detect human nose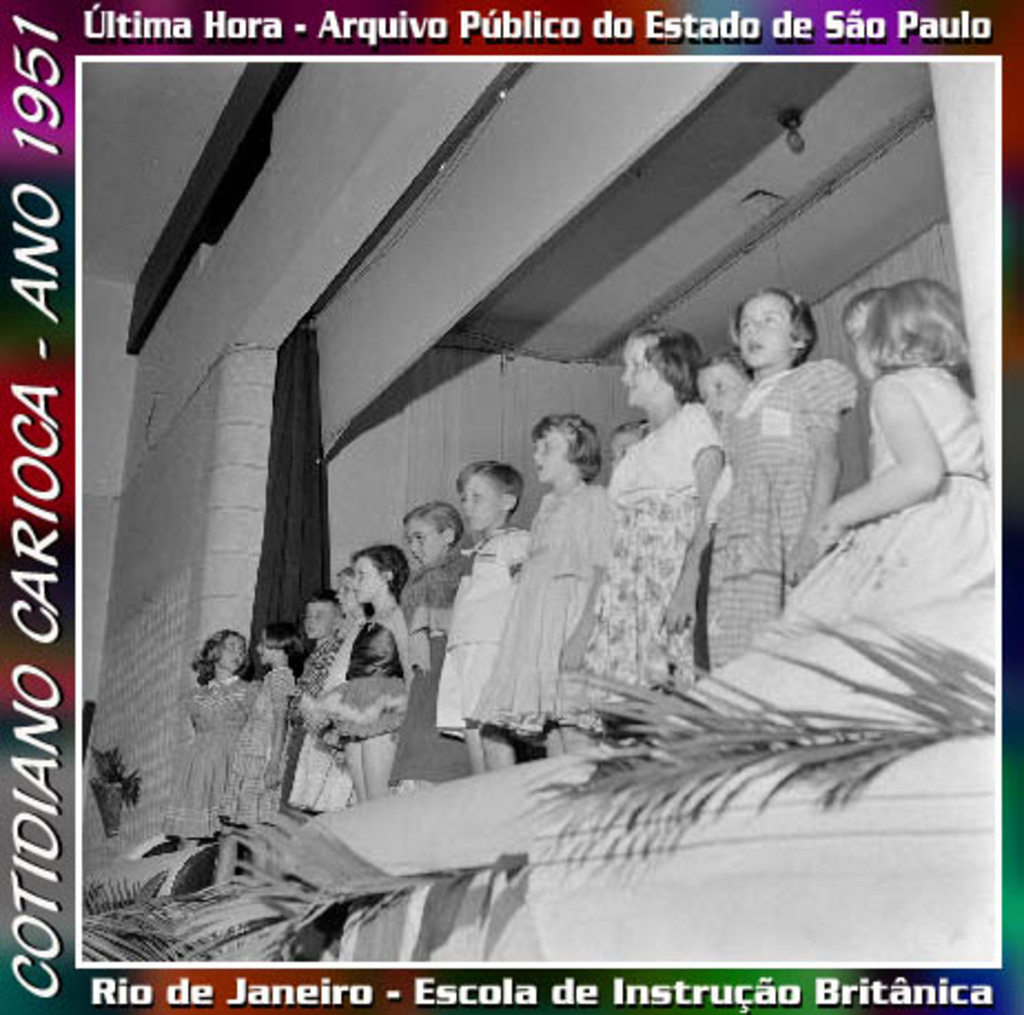
rect(233, 647, 244, 654)
